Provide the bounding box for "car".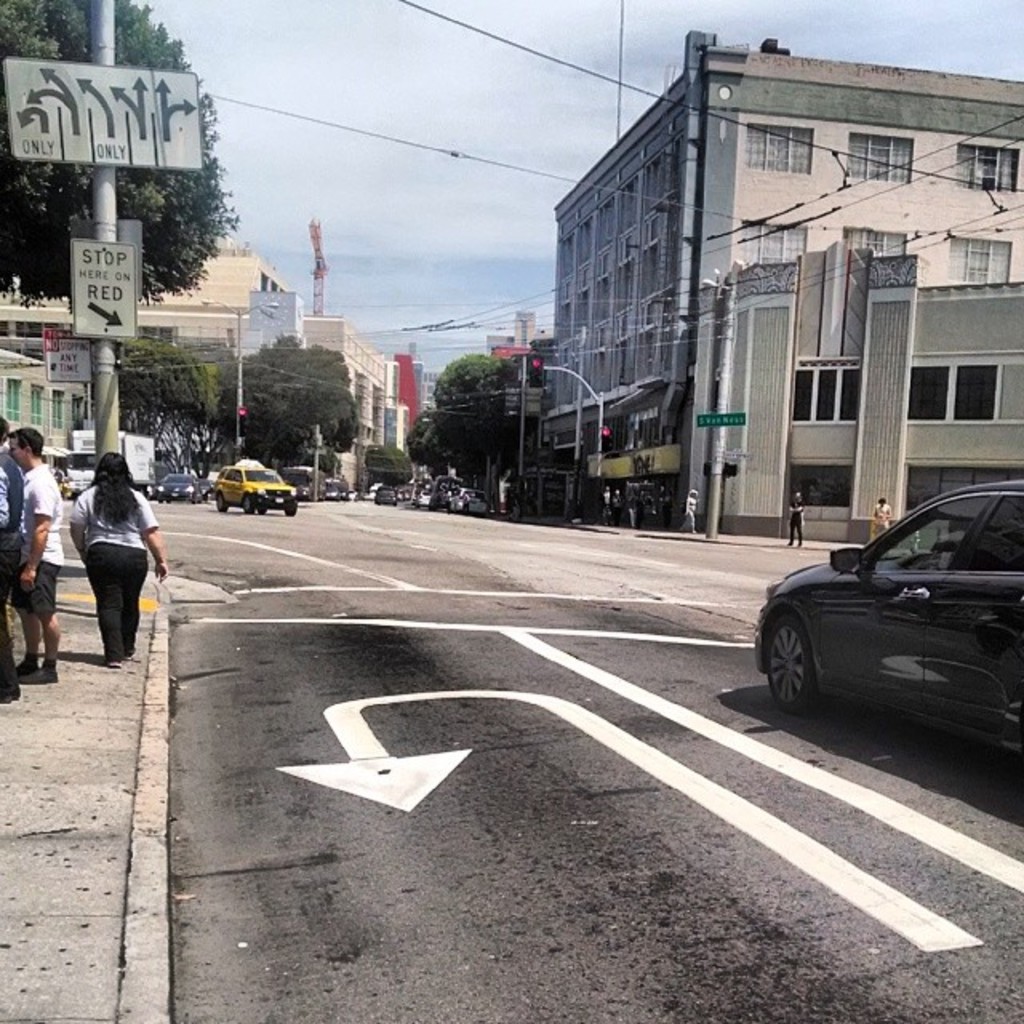
Rect(158, 475, 200, 494).
